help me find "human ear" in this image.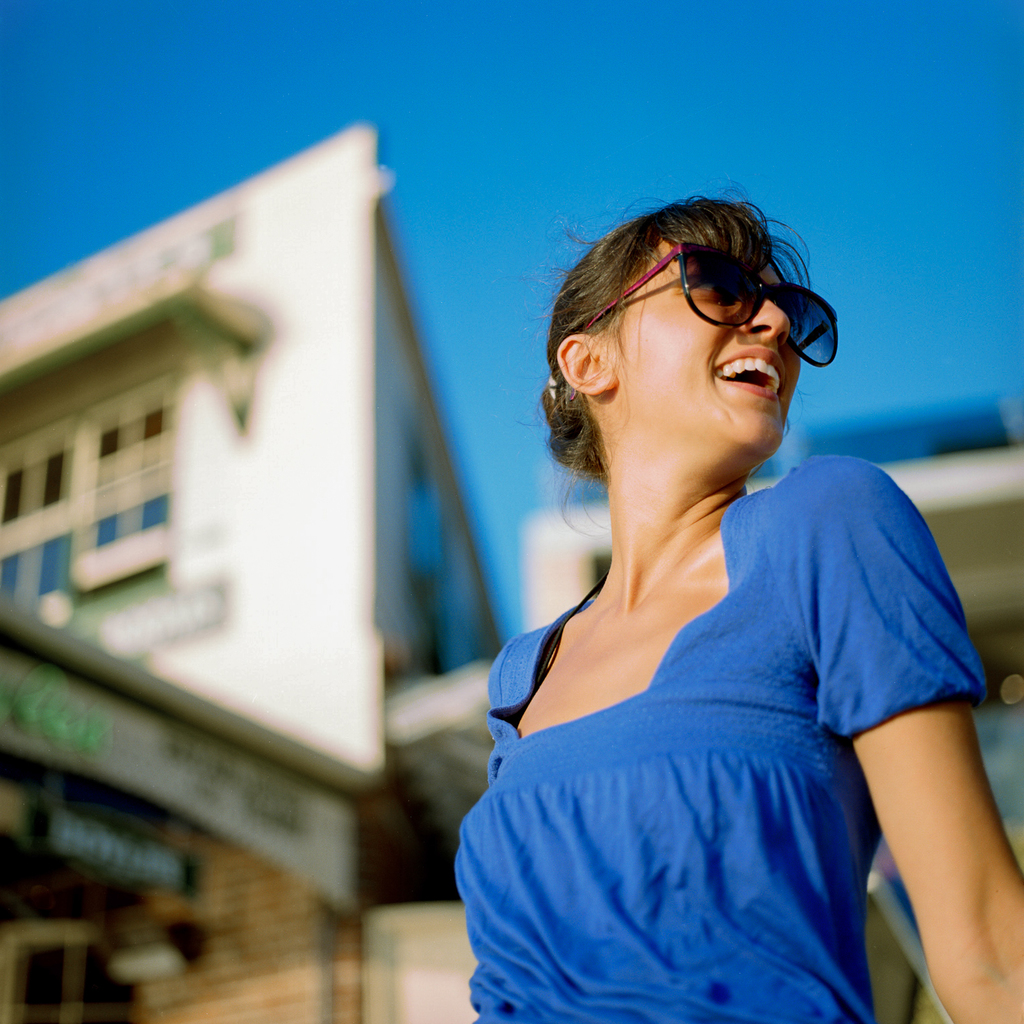
Found it: region(551, 335, 618, 396).
